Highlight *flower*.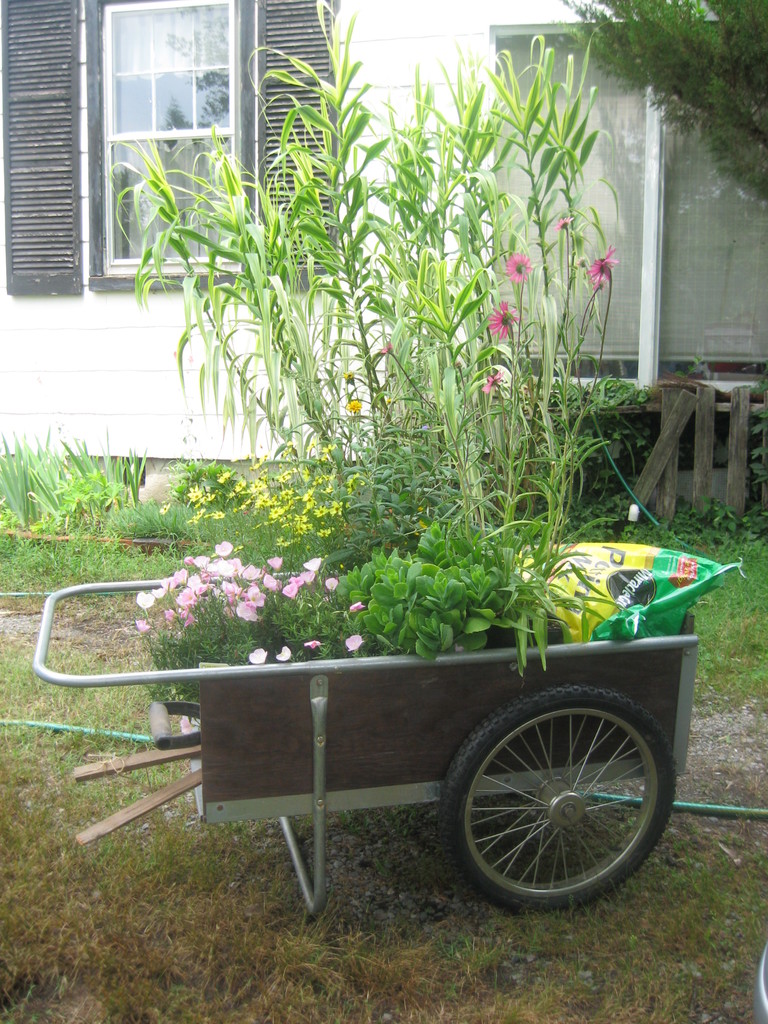
Highlighted region: 585,246,617,290.
